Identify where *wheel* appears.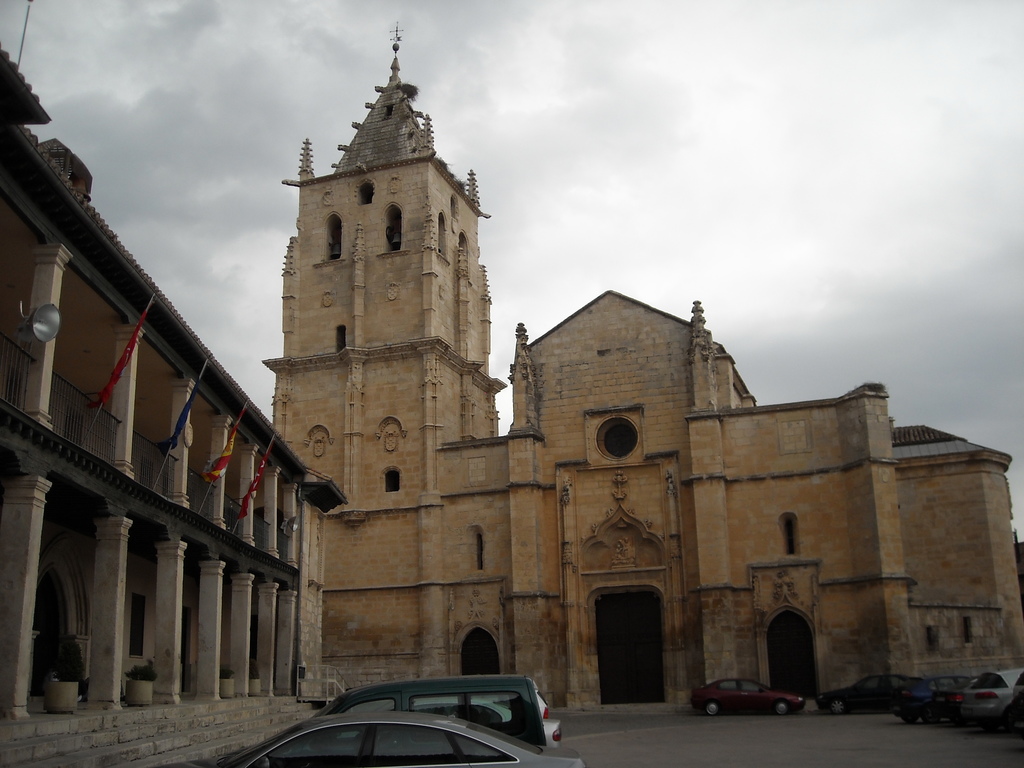
Appears at [x1=833, y1=702, x2=845, y2=713].
